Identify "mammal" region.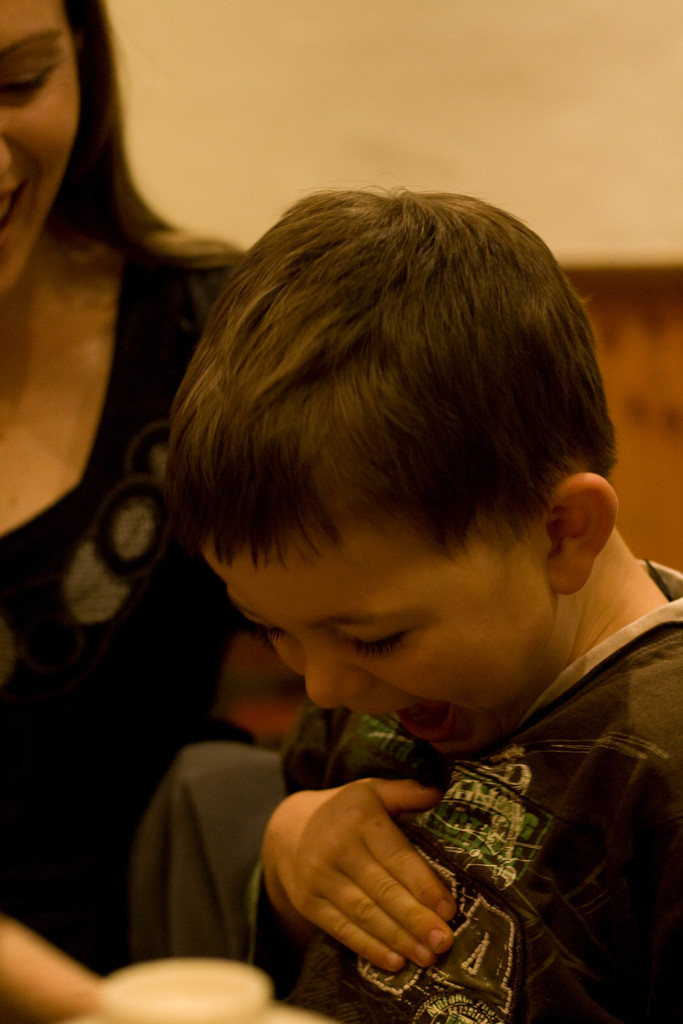
Region: box=[0, 0, 269, 1023].
